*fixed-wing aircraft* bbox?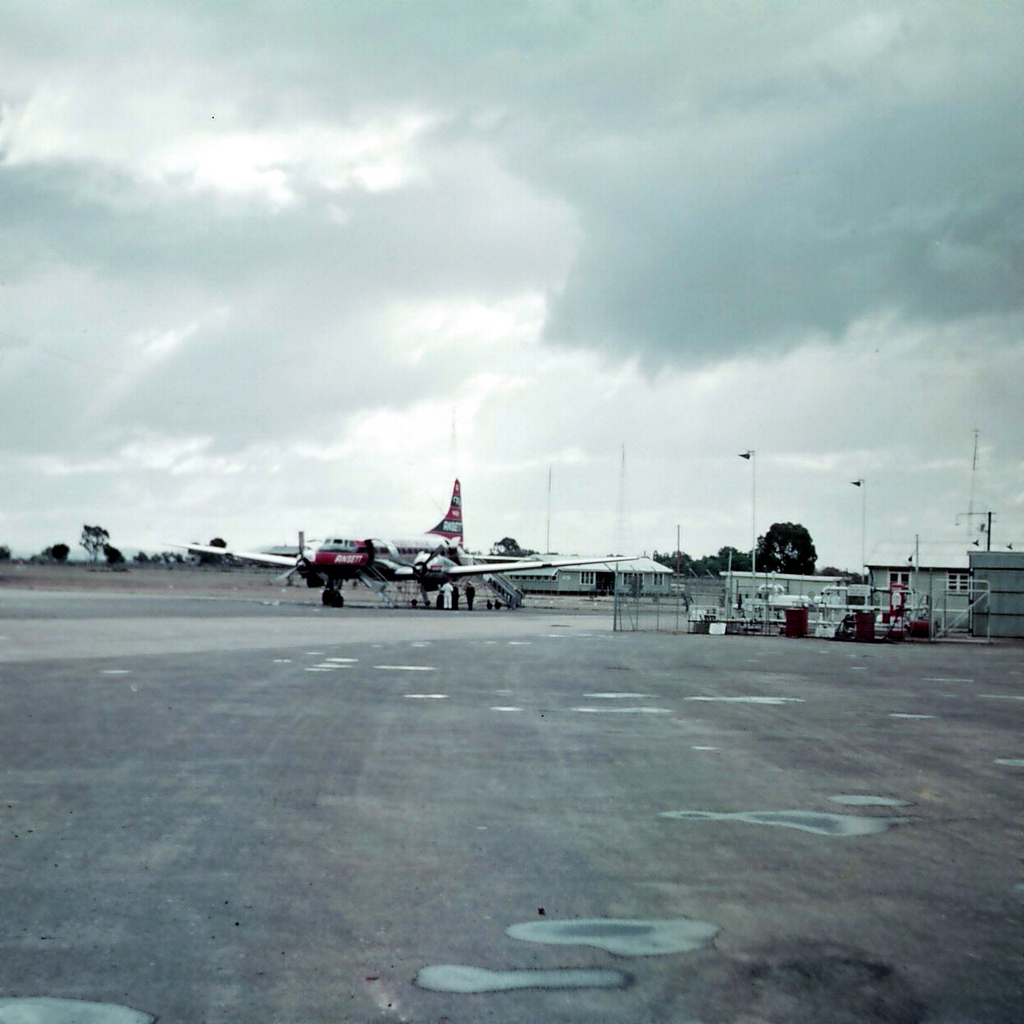
box=[178, 472, 657, 614]
